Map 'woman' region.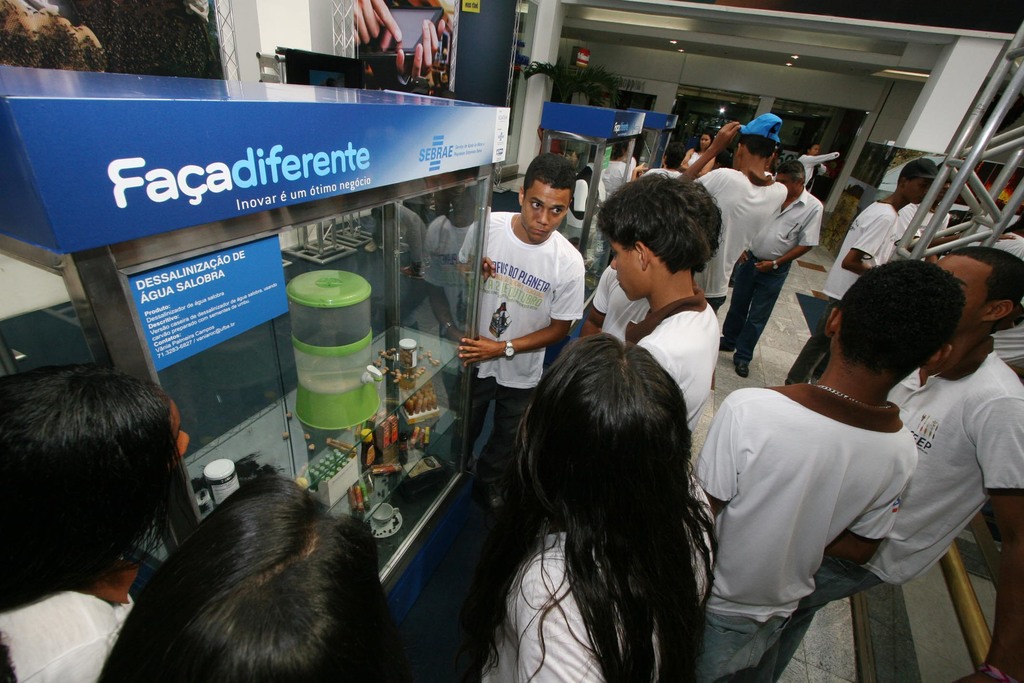
Mapped to BBox(684, 134, 717, 176).
